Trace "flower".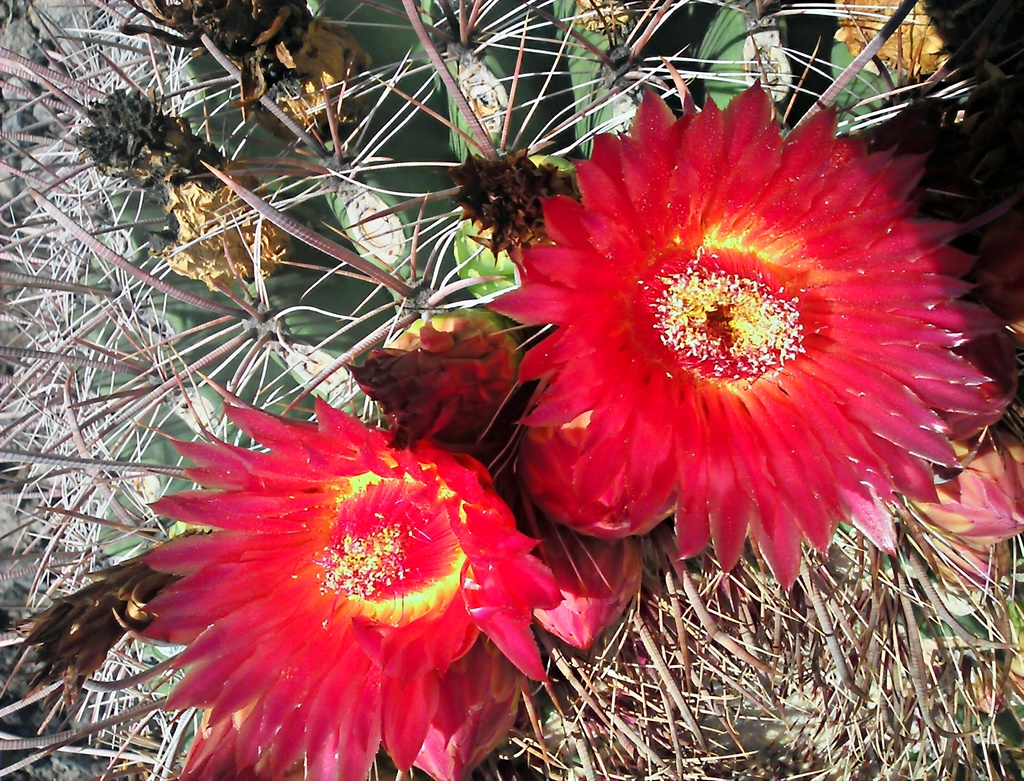
Traced to {"left": 531, "top": 517, "right": 650, "bottom": 648}.
